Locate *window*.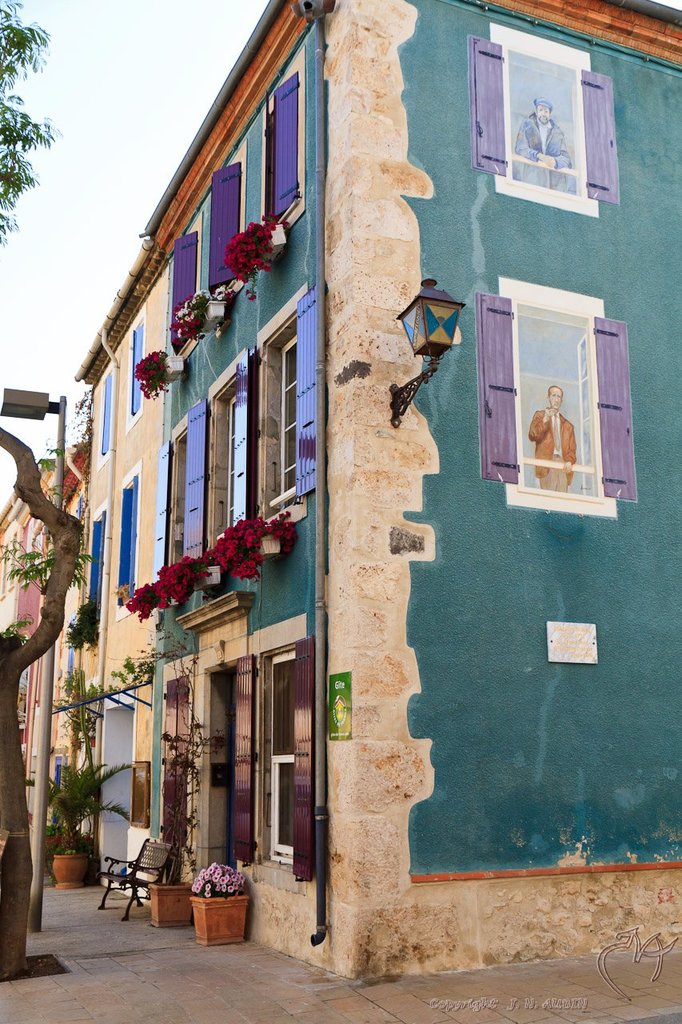
Bounding box: [left=262, top=67, right=299, bottom=227].
